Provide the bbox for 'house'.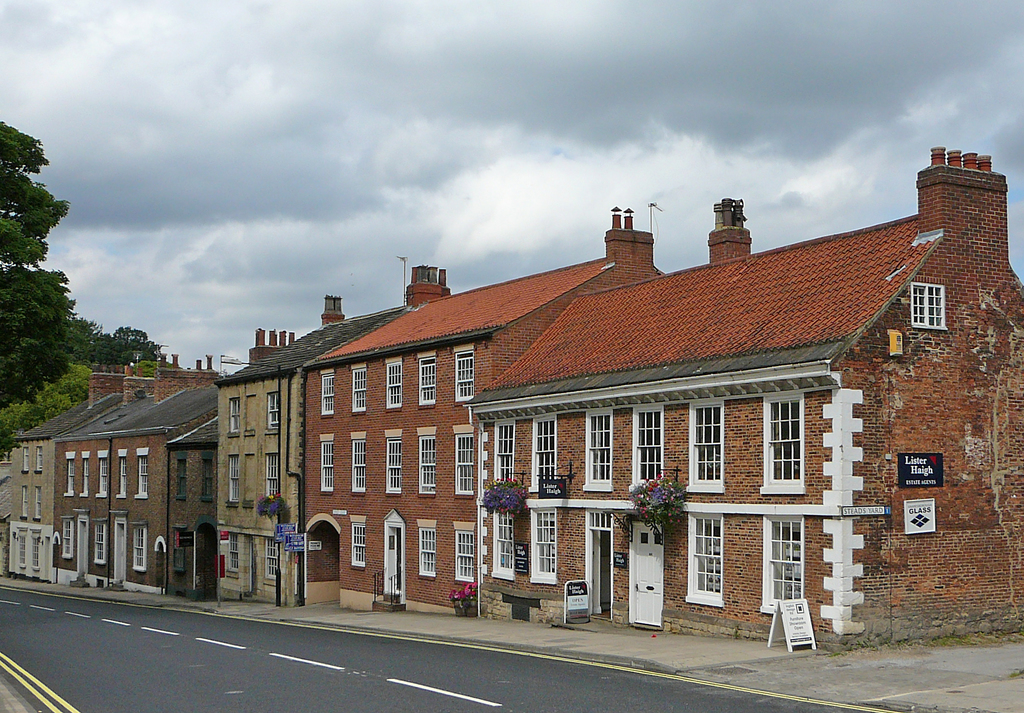
x1=459, y1=139, x2=1023, y2=636.
